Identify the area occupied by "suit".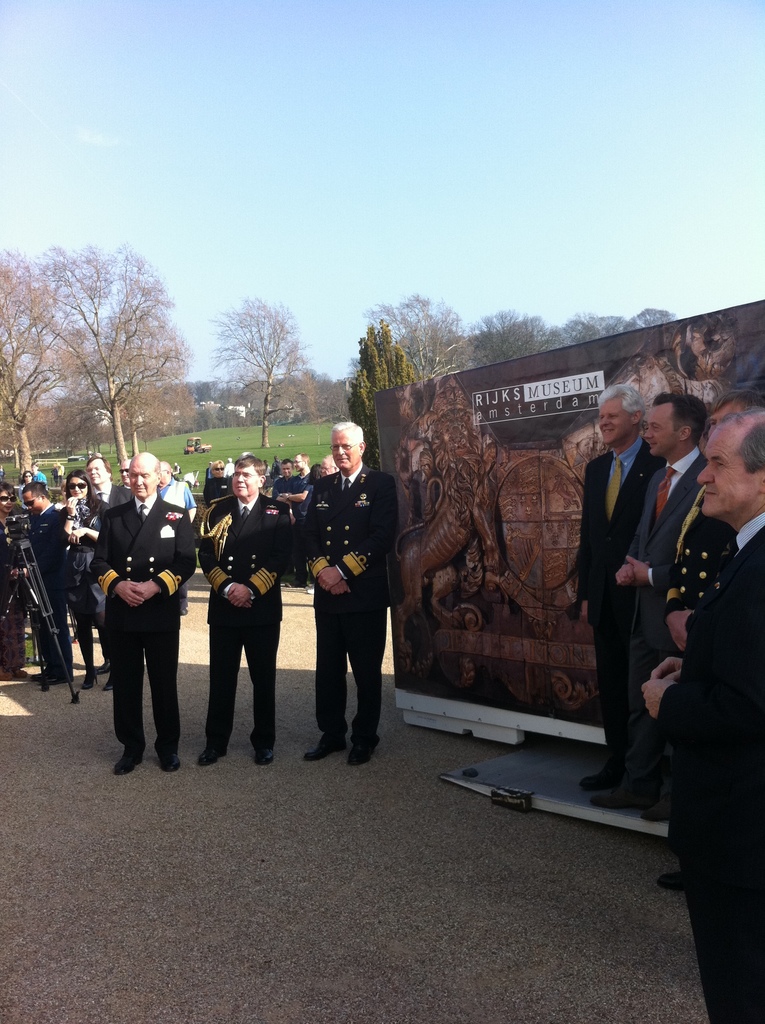
Area: <box>654,509,764,1023</box>.
